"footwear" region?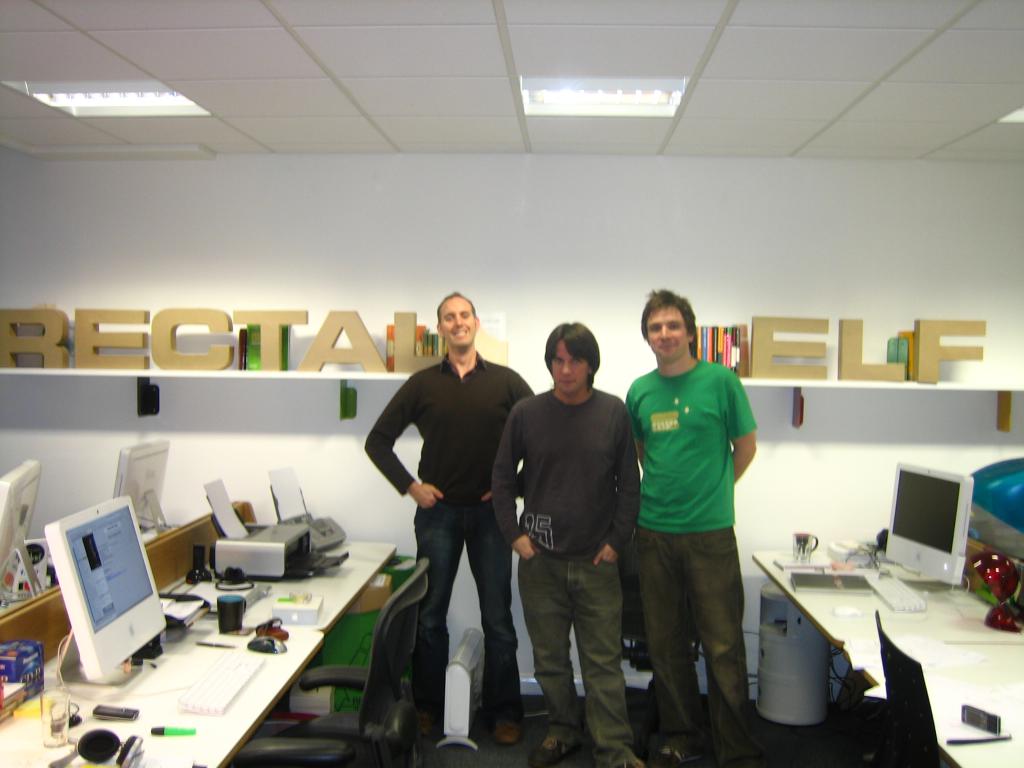
left=495, top=721, right=518, bottom=742
